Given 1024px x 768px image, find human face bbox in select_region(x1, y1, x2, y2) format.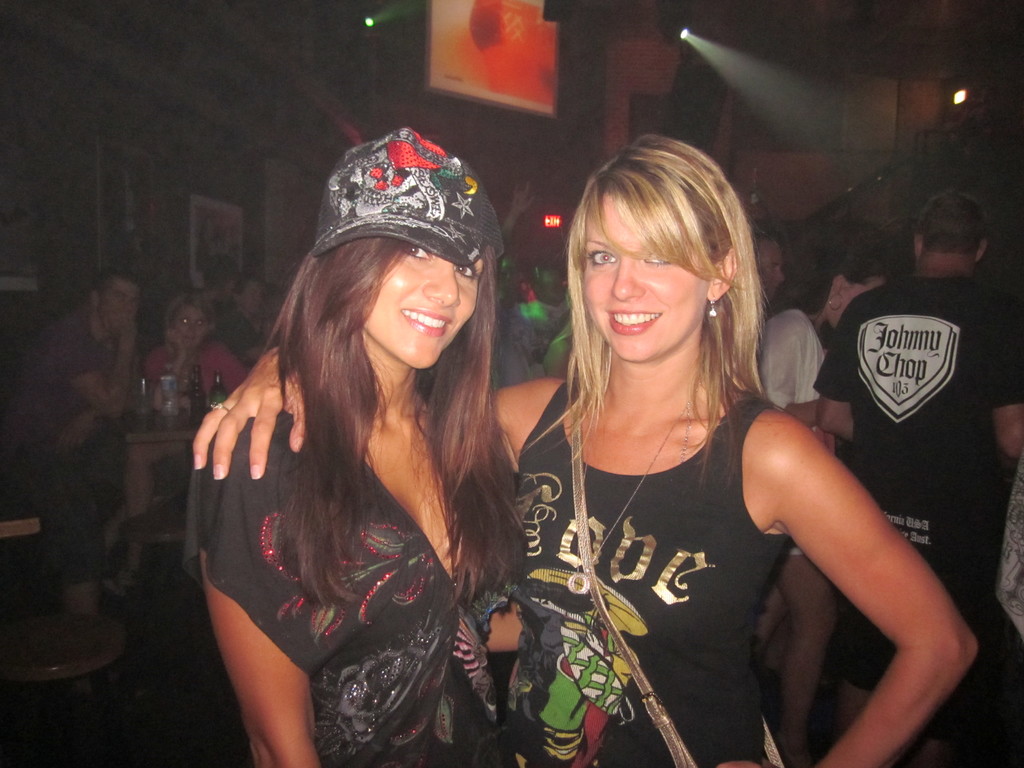
select_region(172, 307, 207, 346).
